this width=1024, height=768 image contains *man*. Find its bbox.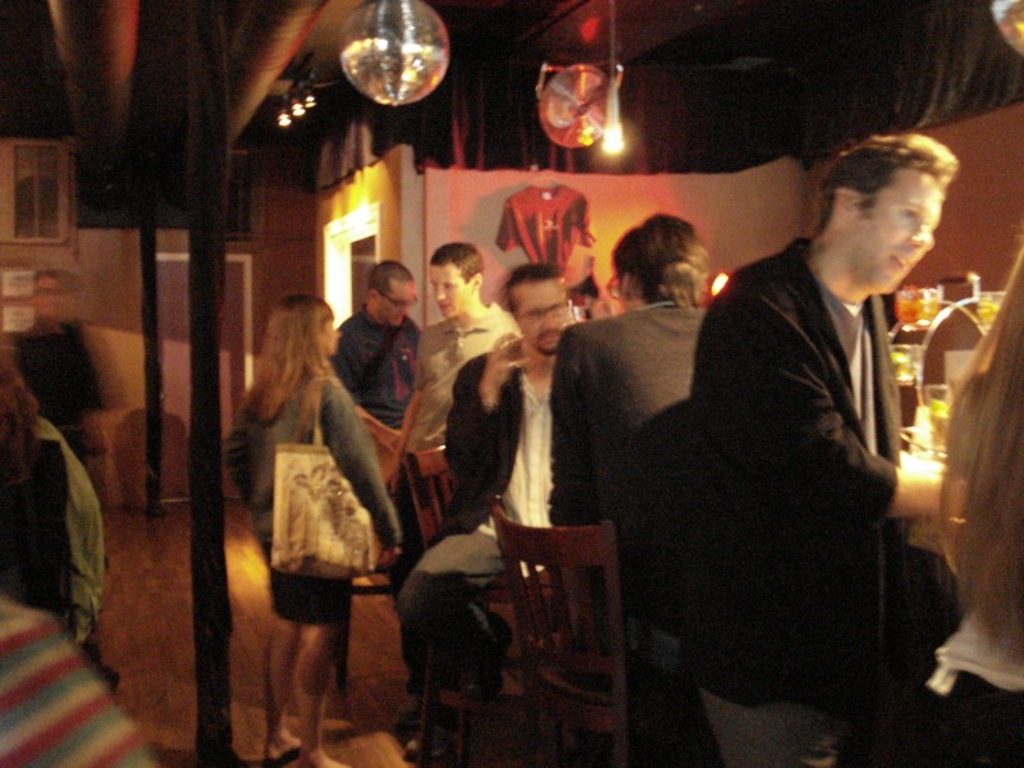
left=603, top=109, right=979, bottom=750.
